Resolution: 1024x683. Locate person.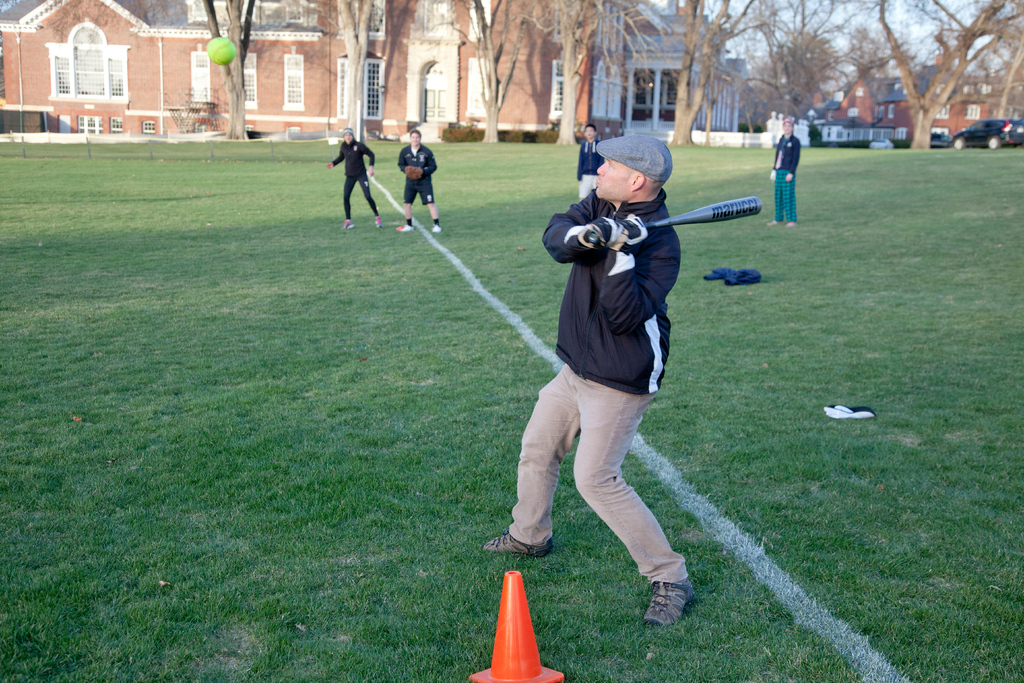
box=[776, 111, 802, 225].
